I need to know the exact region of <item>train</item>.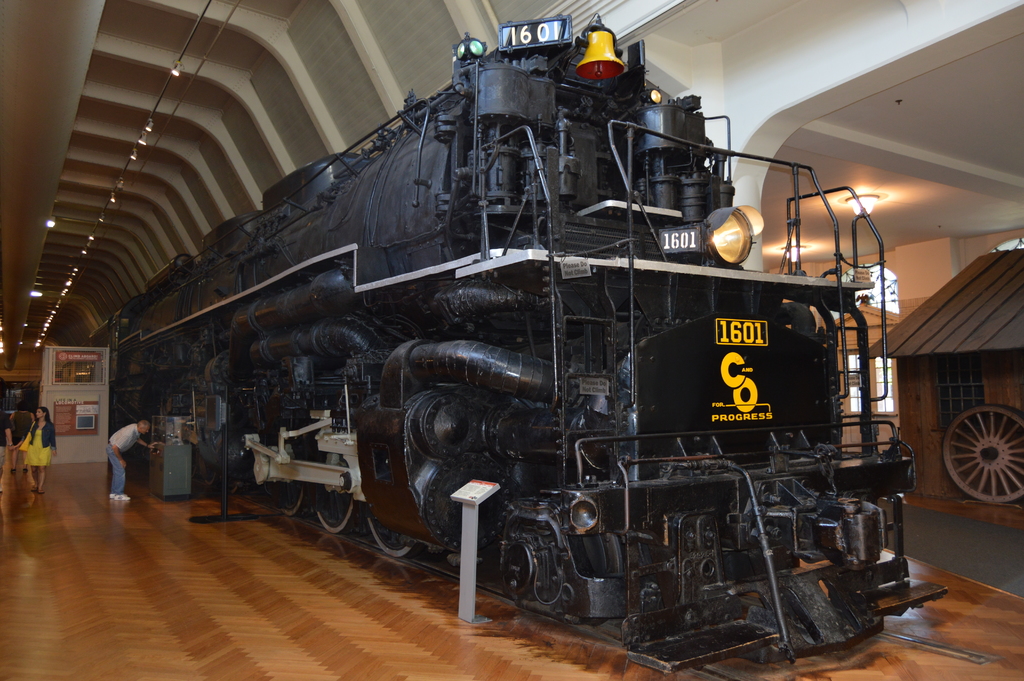
Region: {"x1": 86, "y1": 17, "x2": 952, "y2": 677}.
